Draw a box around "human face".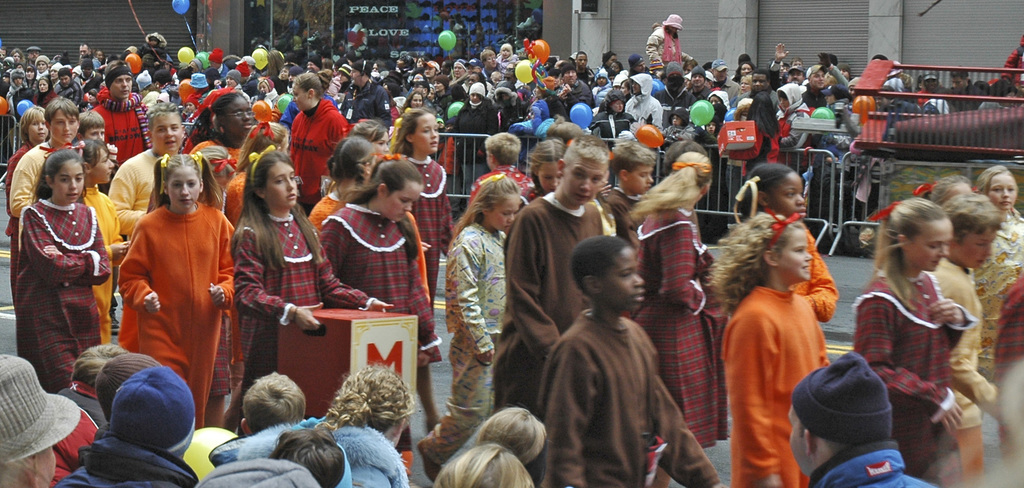
bbox=[750, 76, 767, 92].
